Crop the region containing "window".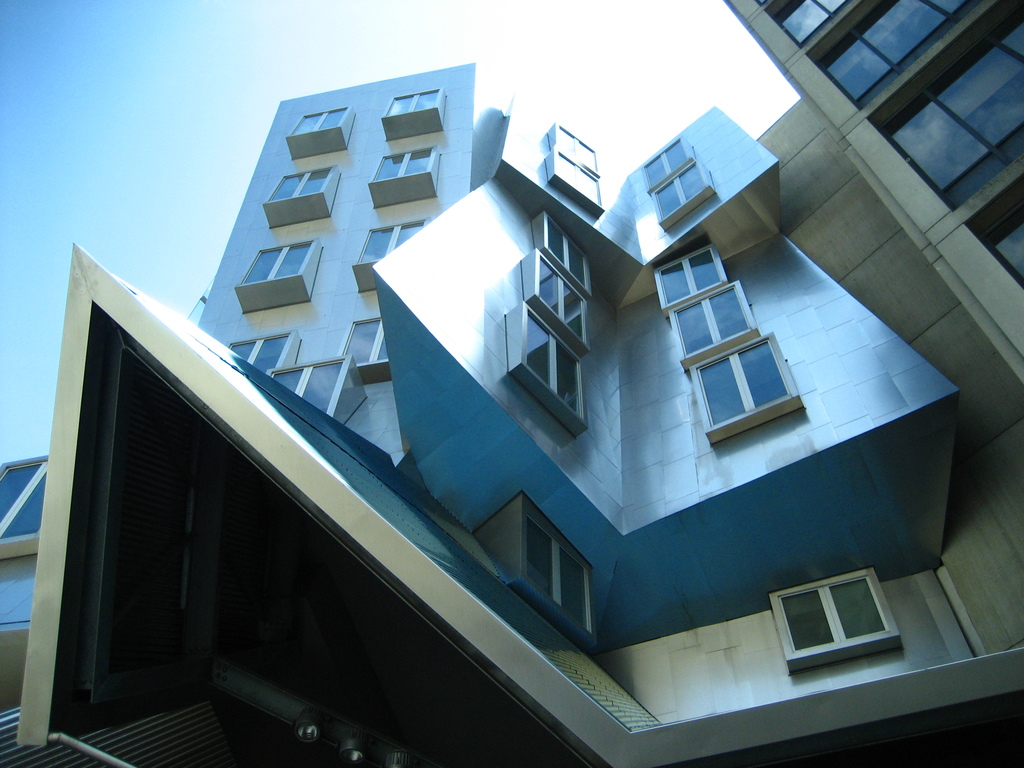
Crop region: detection(506, 299, 579, 433).
